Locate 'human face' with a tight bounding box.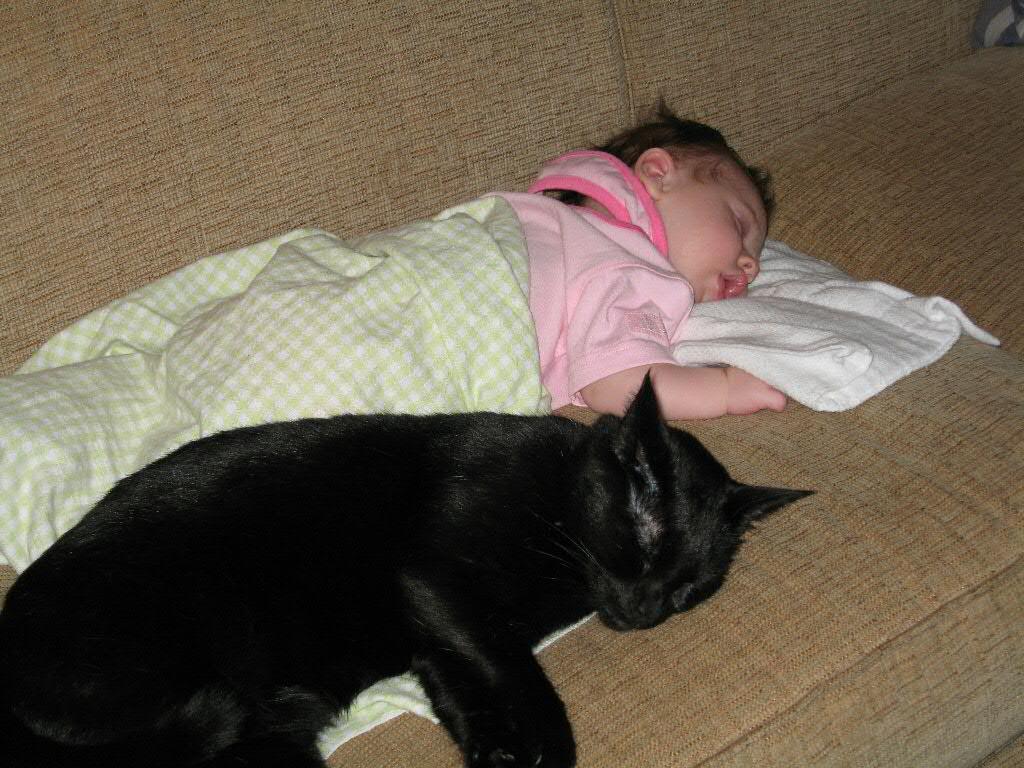
pyautogui.locateOnScreen(654, 171, 770, 302).
